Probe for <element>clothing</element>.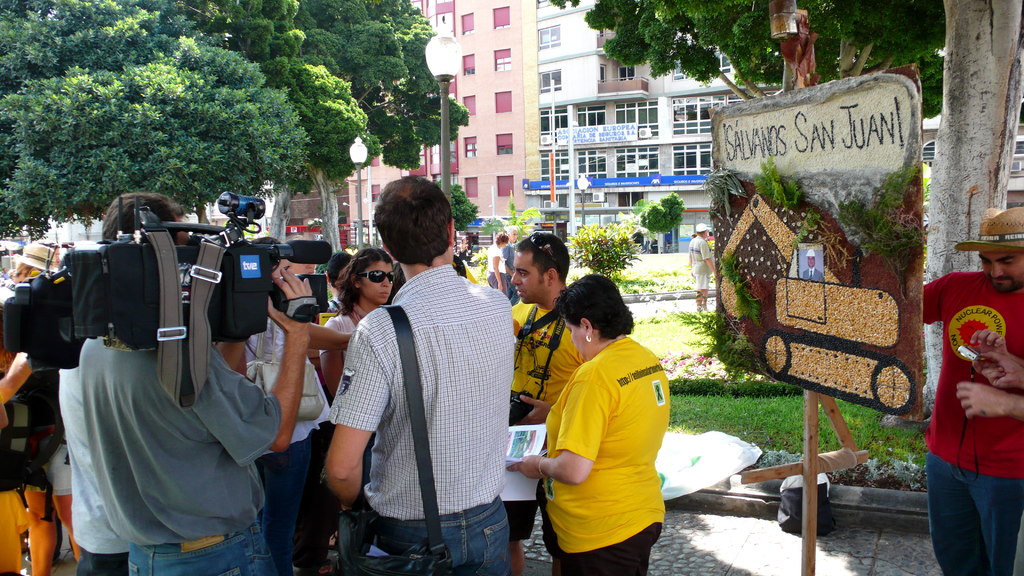
Probe result: BBox(0, 278, 15, 300).
